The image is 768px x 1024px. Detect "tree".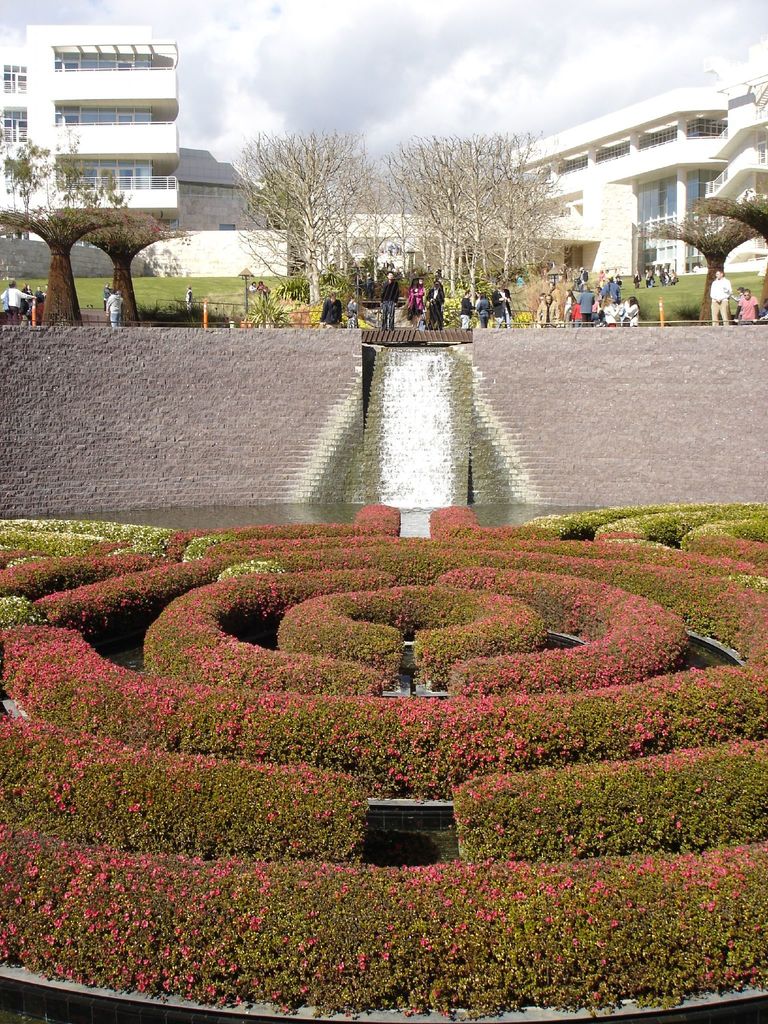
Detection: (left=627, top=199, right=749, bottom=292).
